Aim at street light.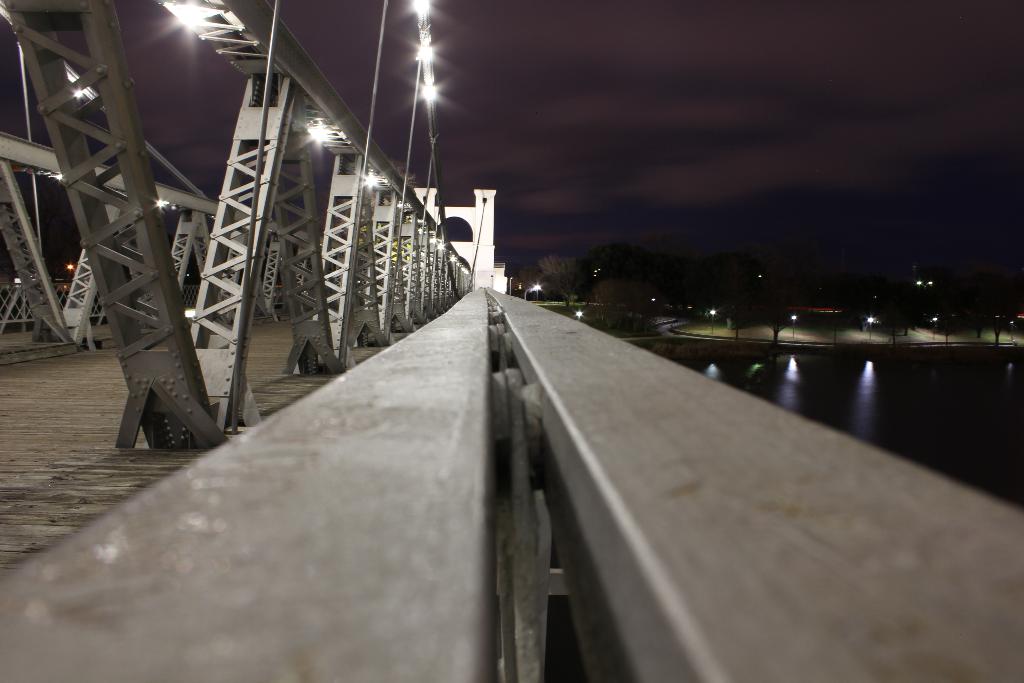
Aimed at 930 312 937 338.
